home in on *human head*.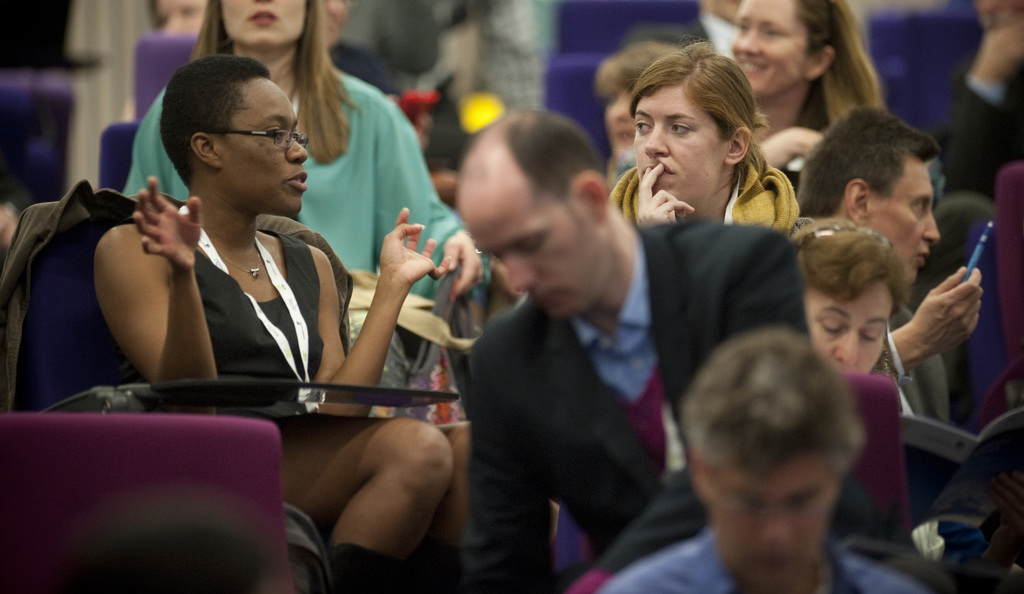
Homed in at [x1=157, y1=51, x2=312, y2=212].
